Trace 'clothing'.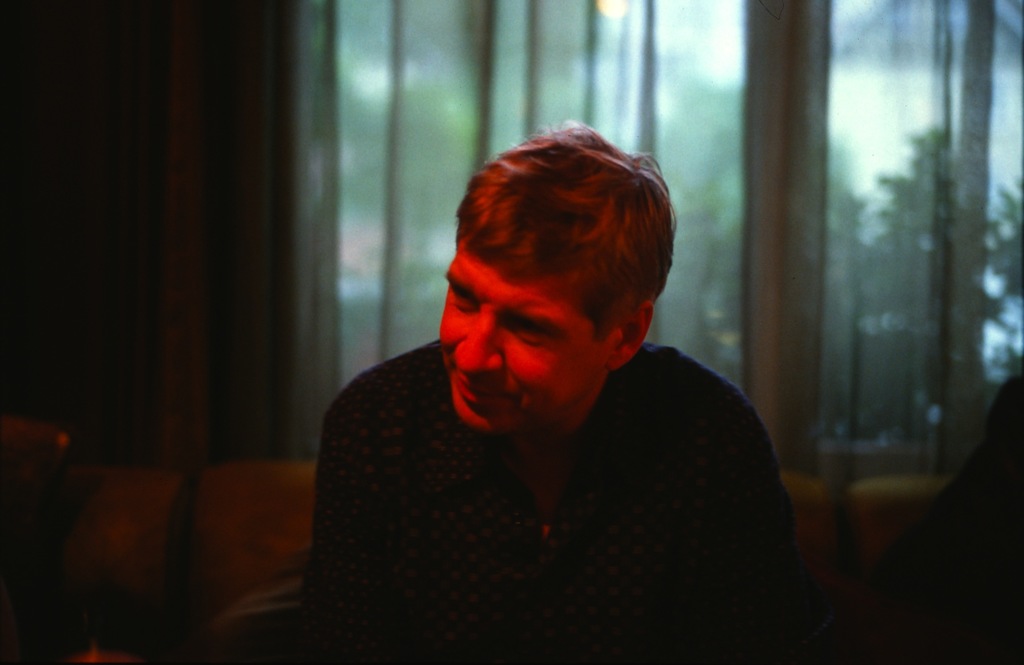
Traced to 294,334,812,664.
